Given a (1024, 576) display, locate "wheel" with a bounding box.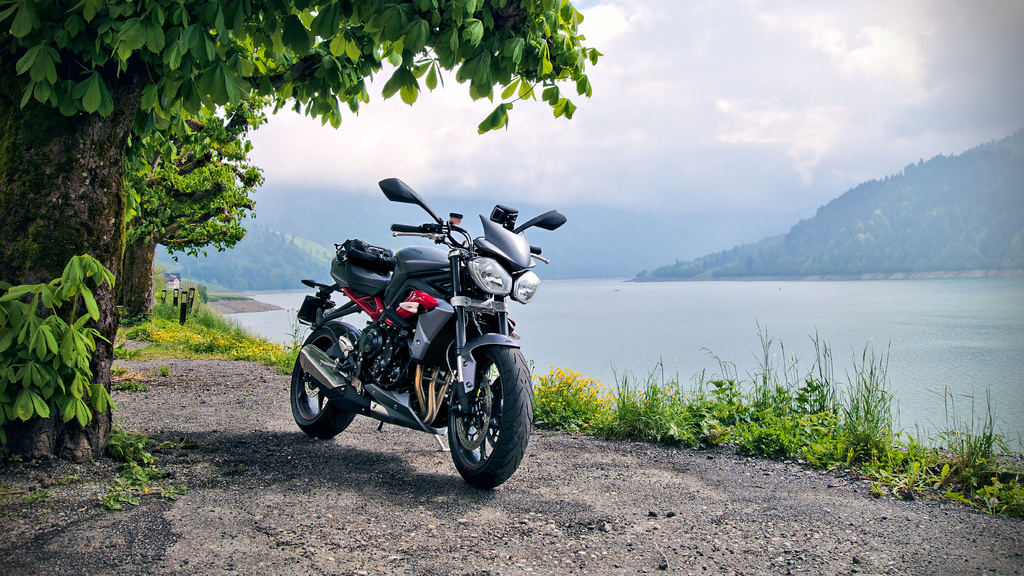
Located: (283, 320, 374, 440).
